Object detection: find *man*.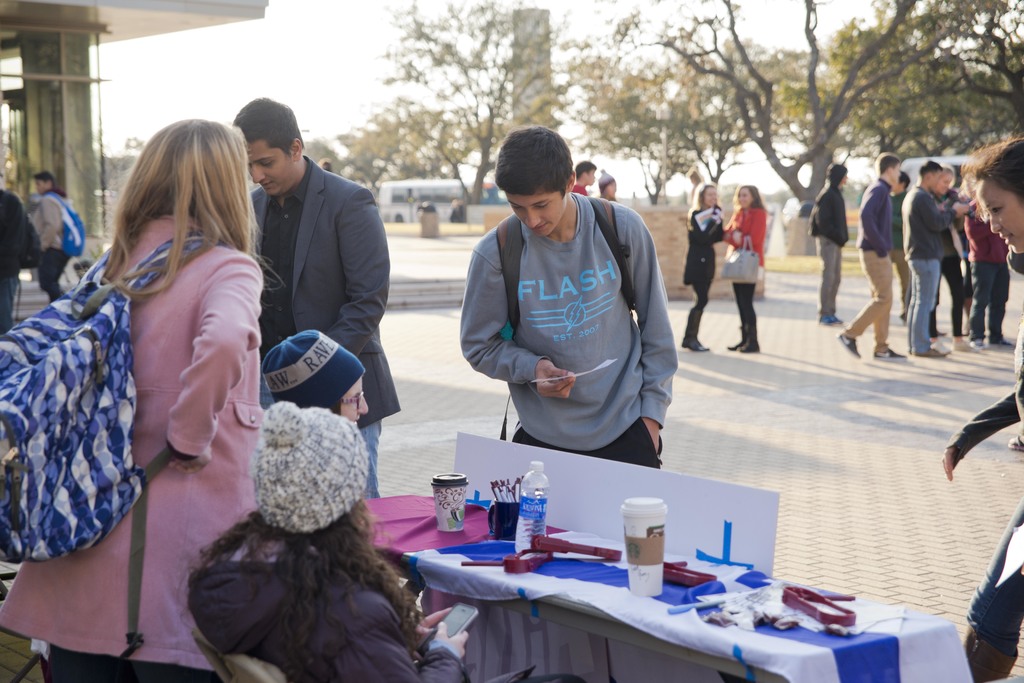
<bbox>963, 180, 1016, 351</bbox>.
